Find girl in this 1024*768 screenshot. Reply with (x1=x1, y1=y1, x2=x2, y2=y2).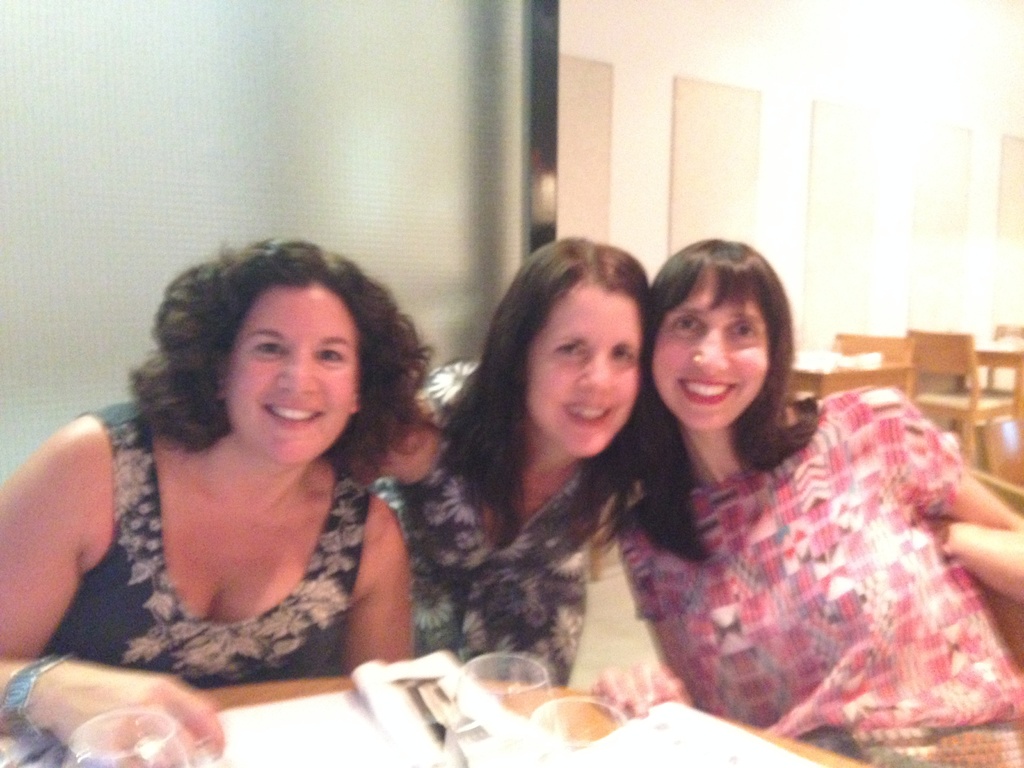
(x1=613, y1=233, x2=1023, y2=767).
